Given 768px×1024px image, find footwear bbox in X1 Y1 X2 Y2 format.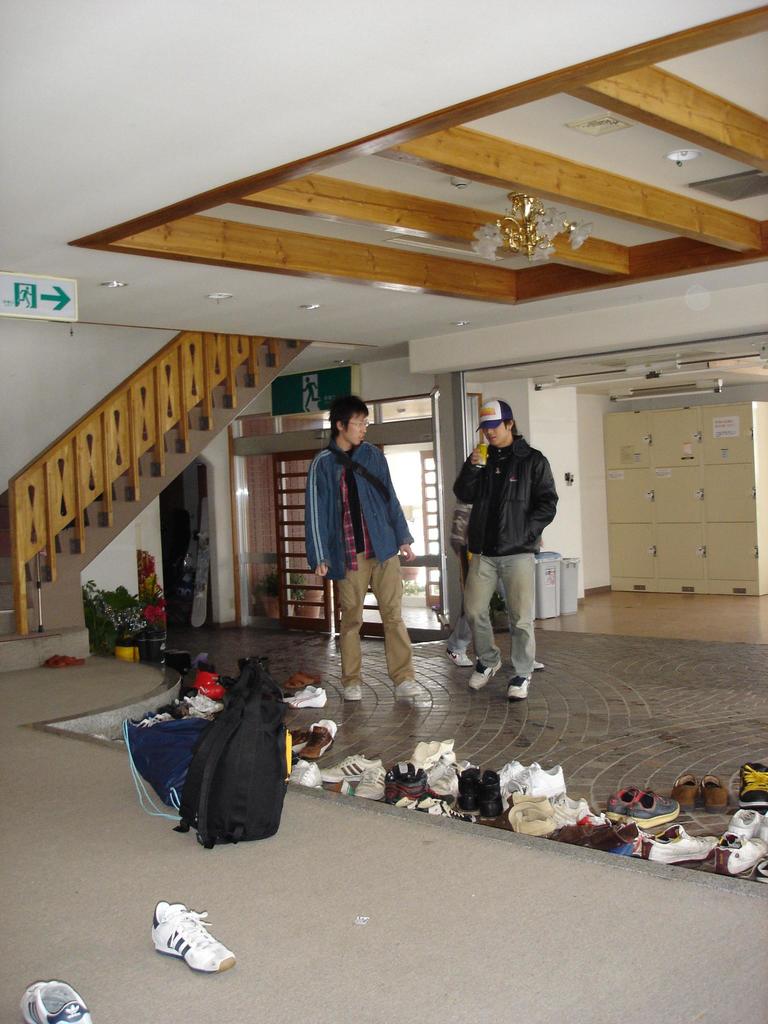
669 768 697 806.
